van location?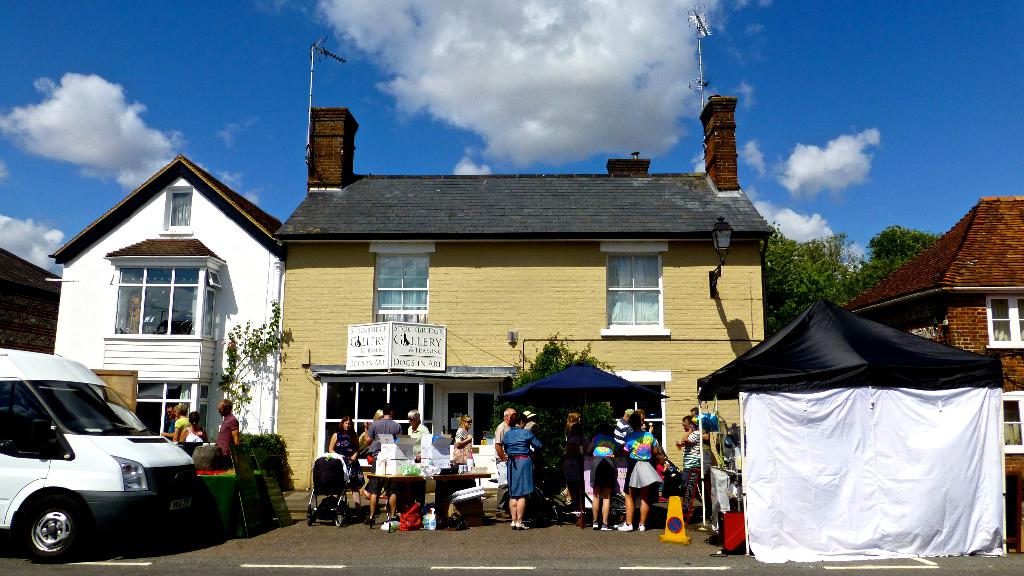
select_region(0, 345, 204, 566)
